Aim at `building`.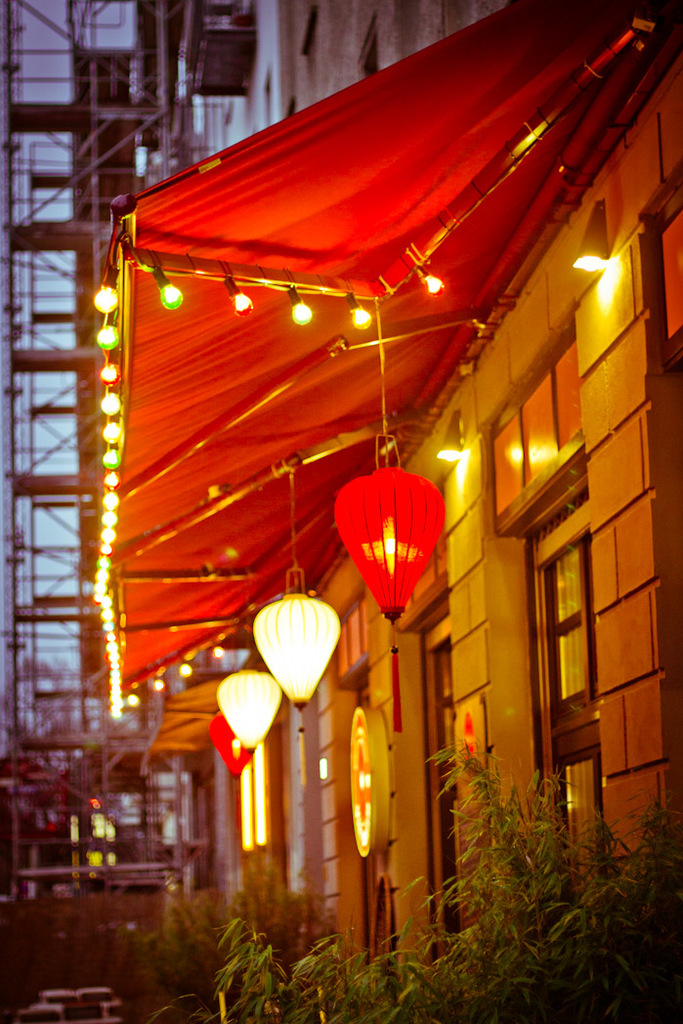
Aimed at (0, 0, 682, 1023).
